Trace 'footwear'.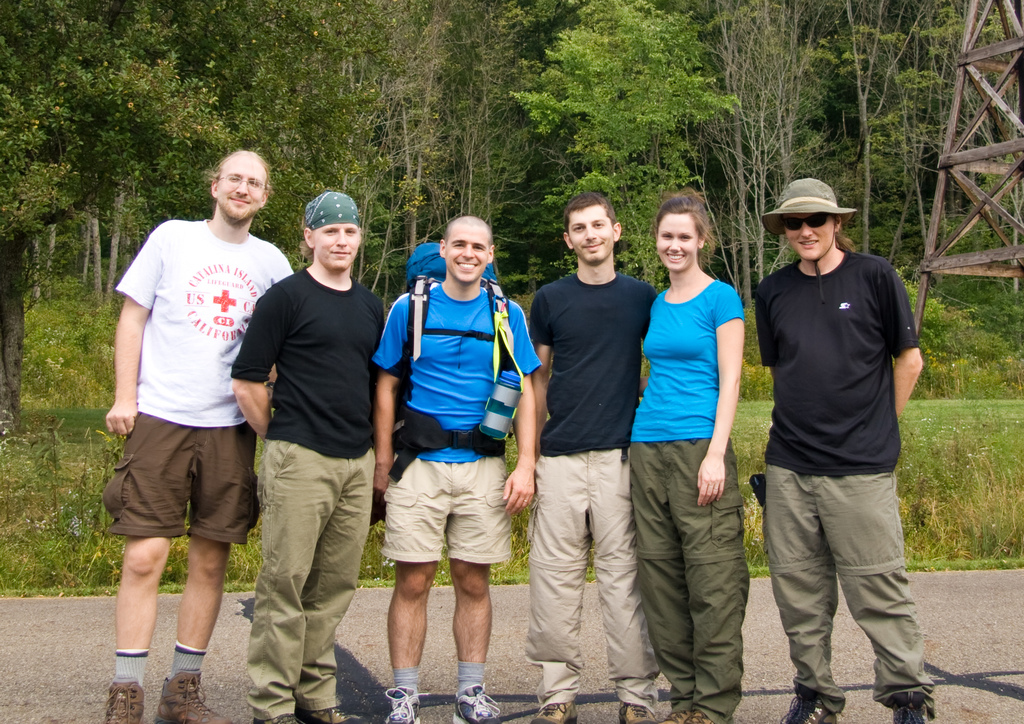
Traced to region(154, 670, 232, 723).
